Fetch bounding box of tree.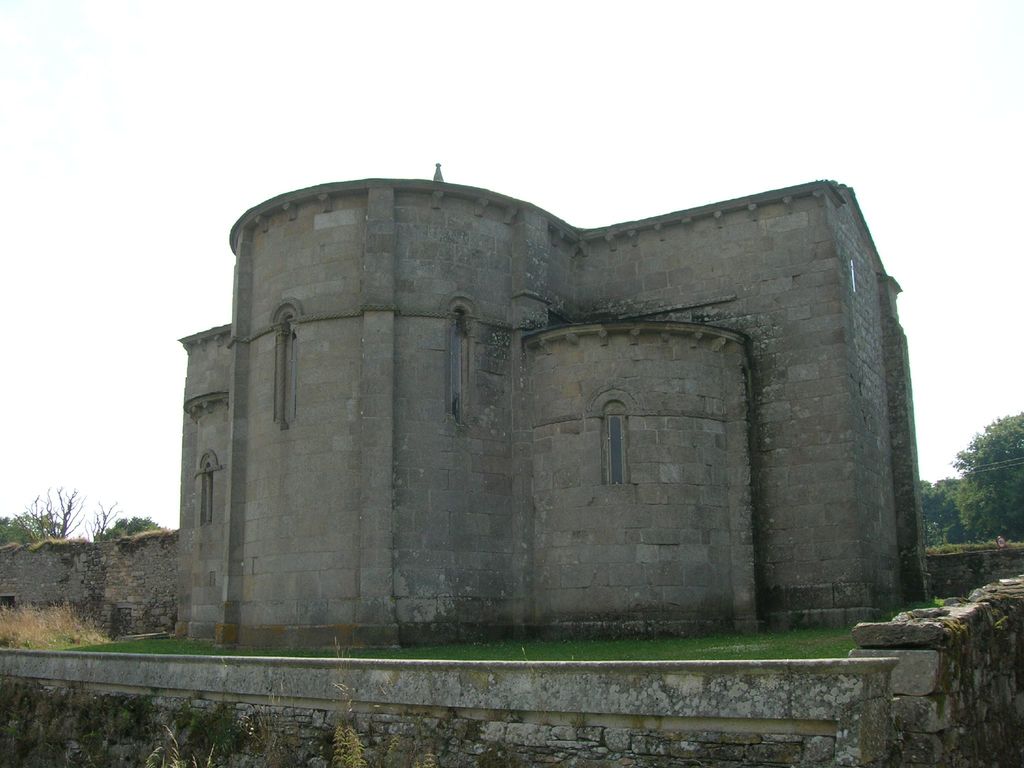
Bbox: locate(17, 484, 124, 543).
